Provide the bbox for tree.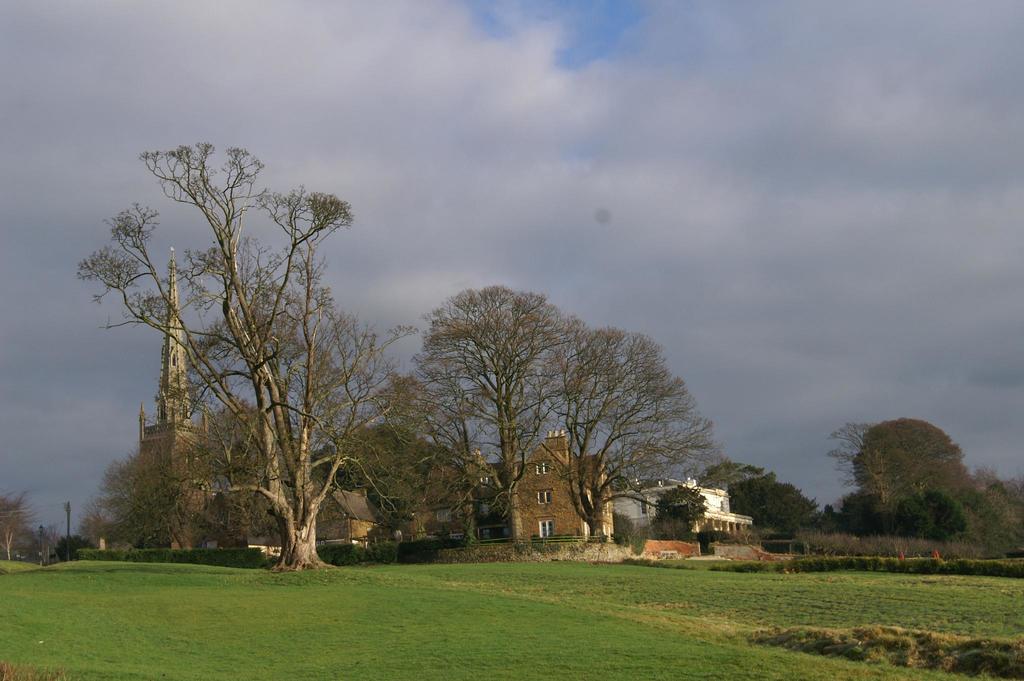
bbox(98, 433, 203, 547).
